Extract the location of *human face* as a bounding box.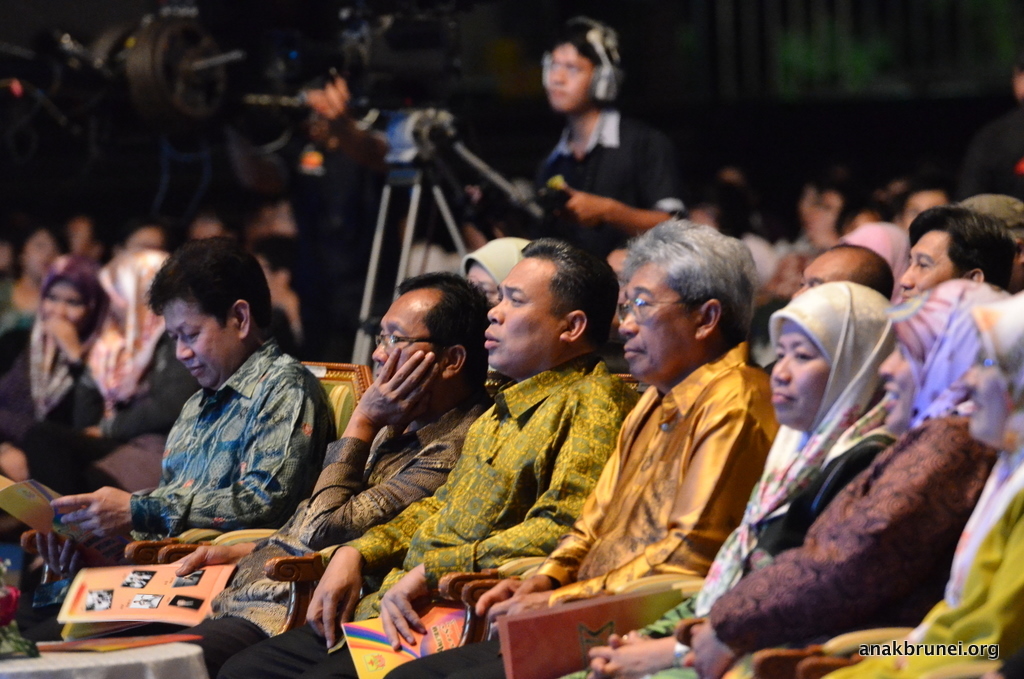
{"x1": 488, "y1": 254, "x2": 566, "y2": 363}.
